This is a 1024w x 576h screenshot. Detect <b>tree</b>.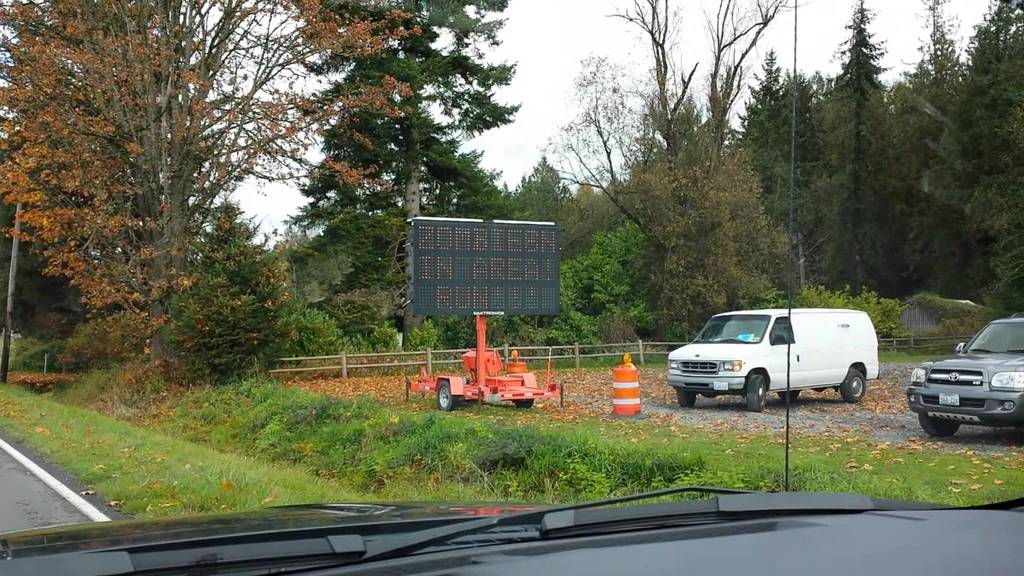
bbox(805, 4, 892, 292).
